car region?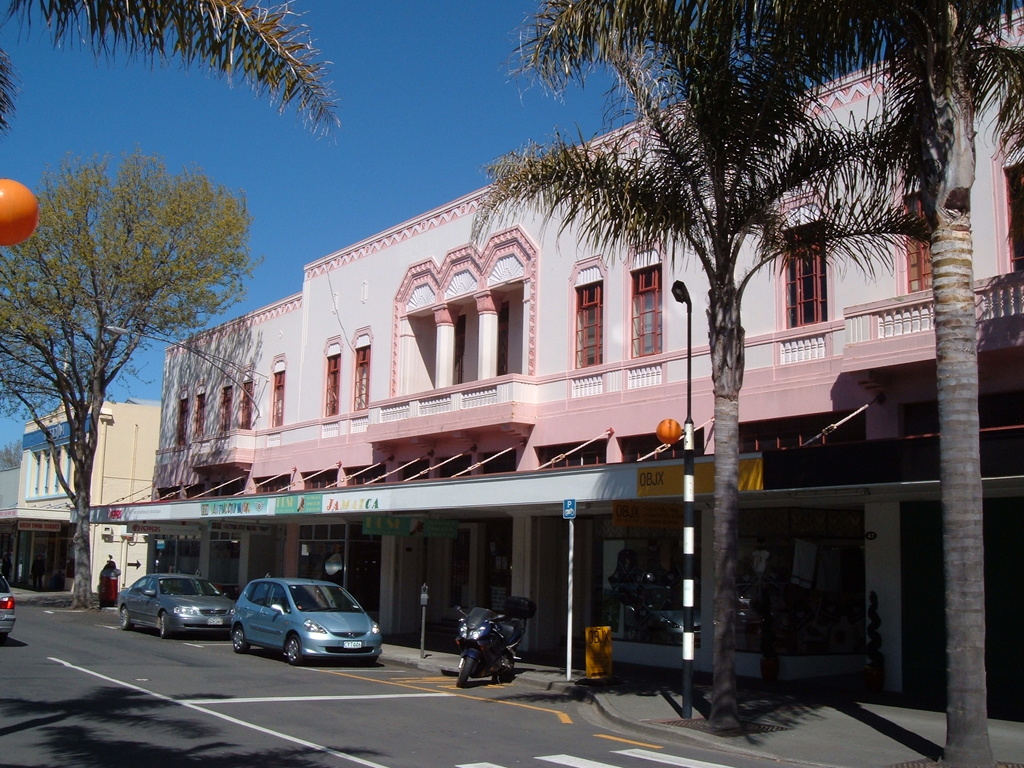
[0,573,15,643]
